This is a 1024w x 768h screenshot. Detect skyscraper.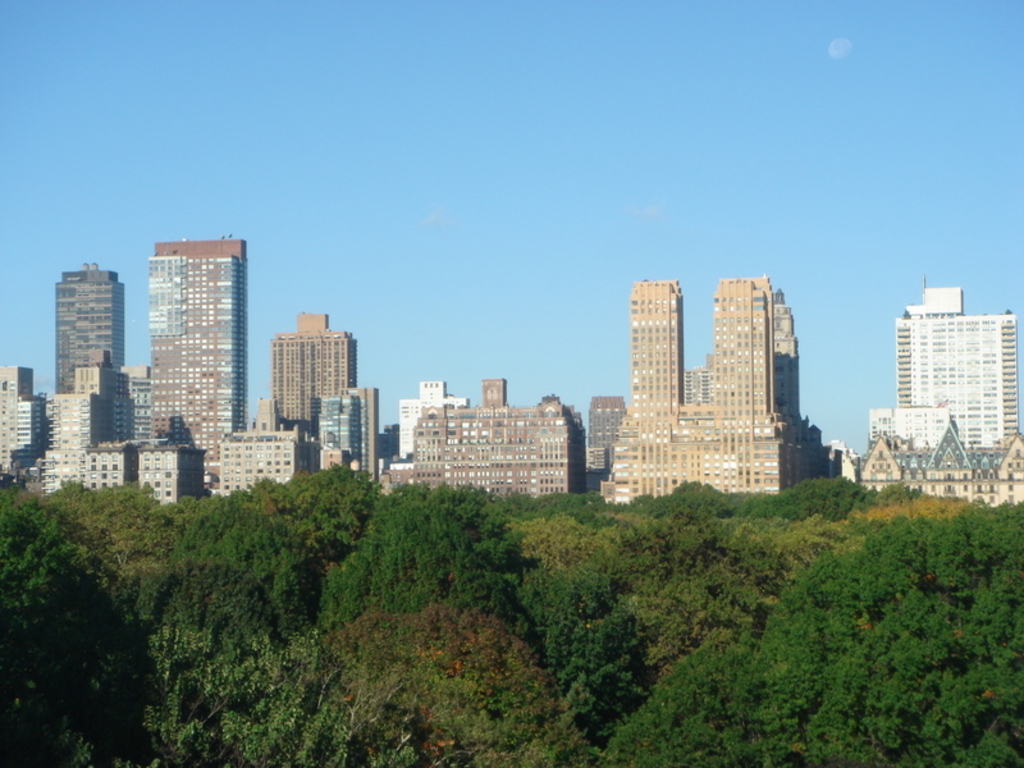
774 300 831 476.
